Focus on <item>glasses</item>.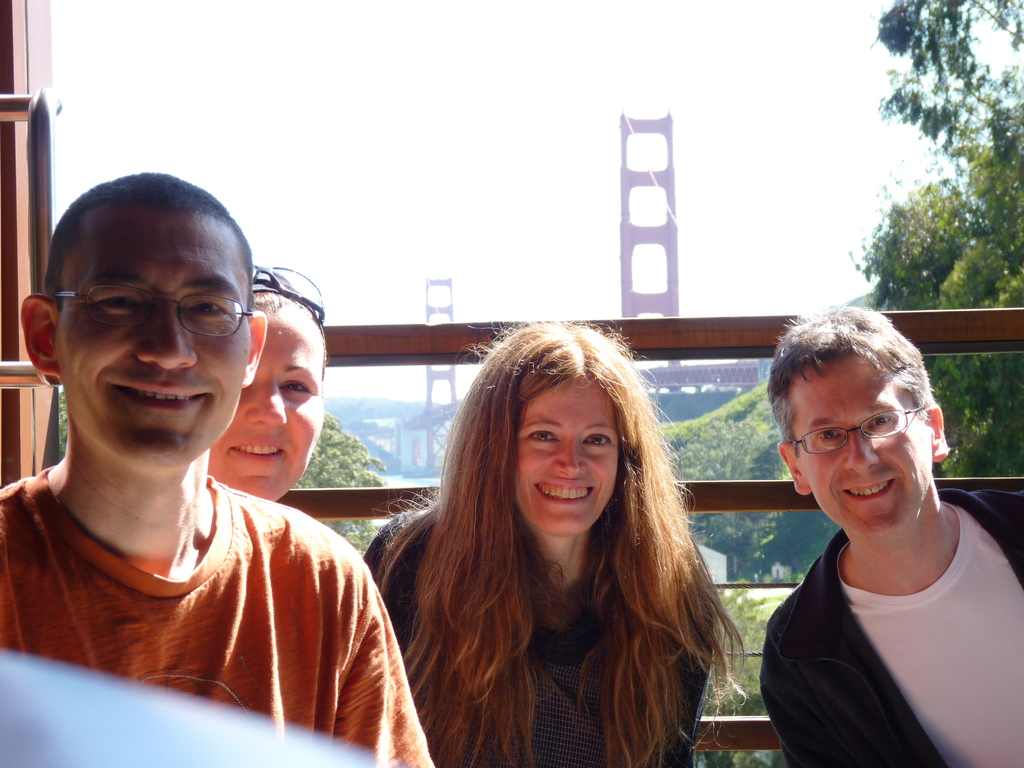
Focused at 248/262/322/324.
